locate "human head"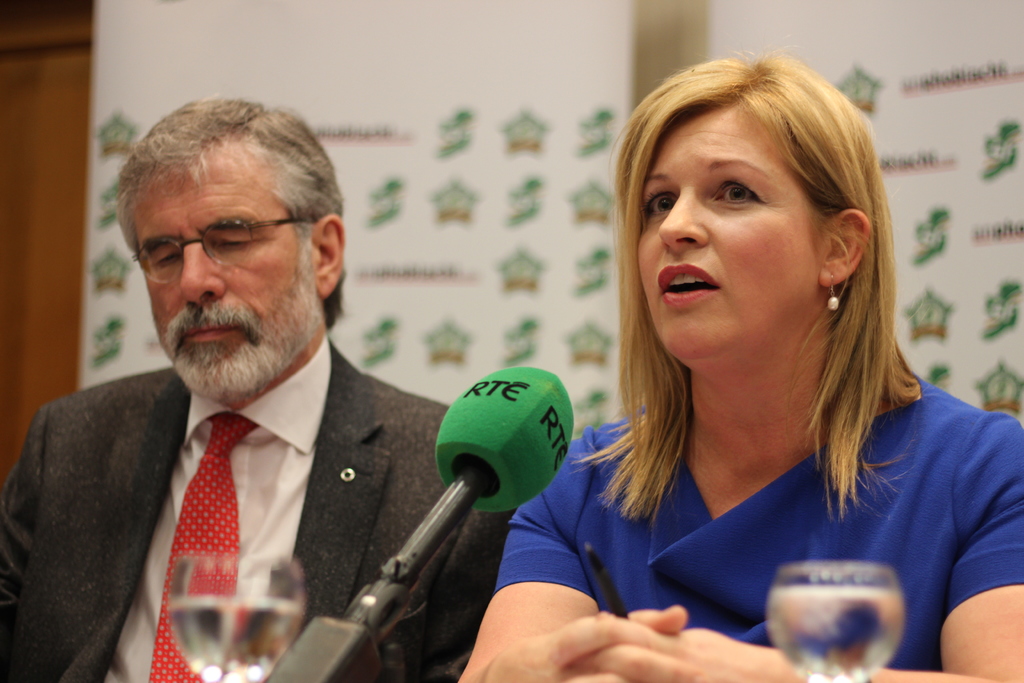
(x1=123, y1=99, x2=344, y2=407)
